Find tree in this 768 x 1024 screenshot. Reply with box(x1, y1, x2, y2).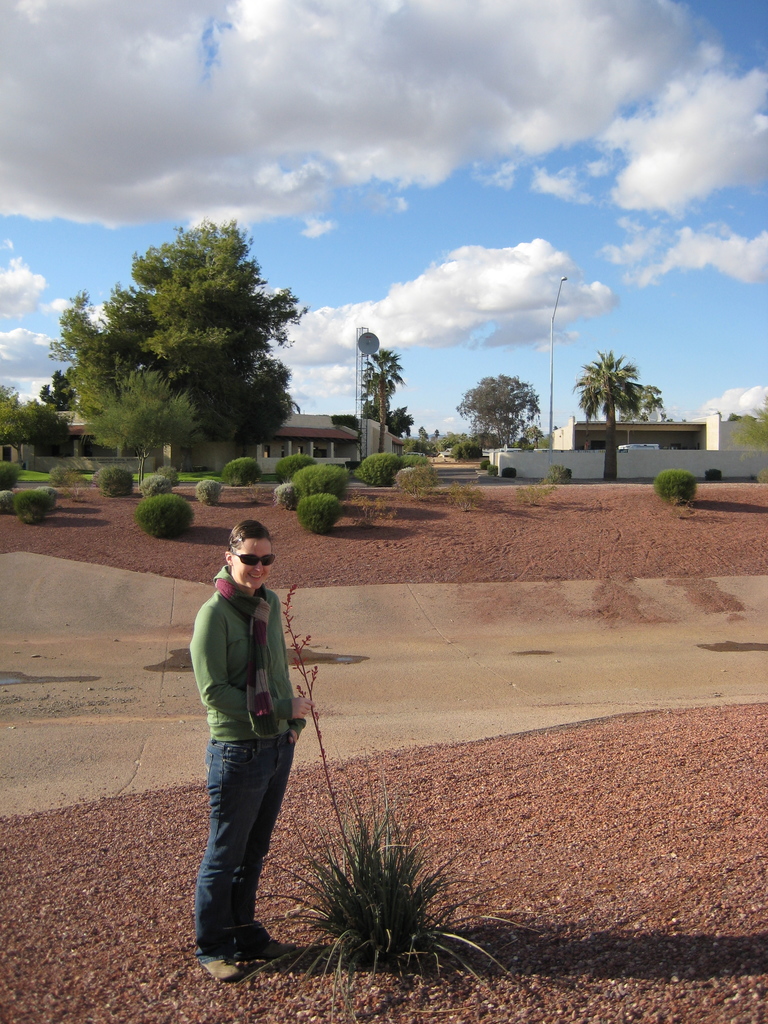
box(734, 397, 767, 481).
